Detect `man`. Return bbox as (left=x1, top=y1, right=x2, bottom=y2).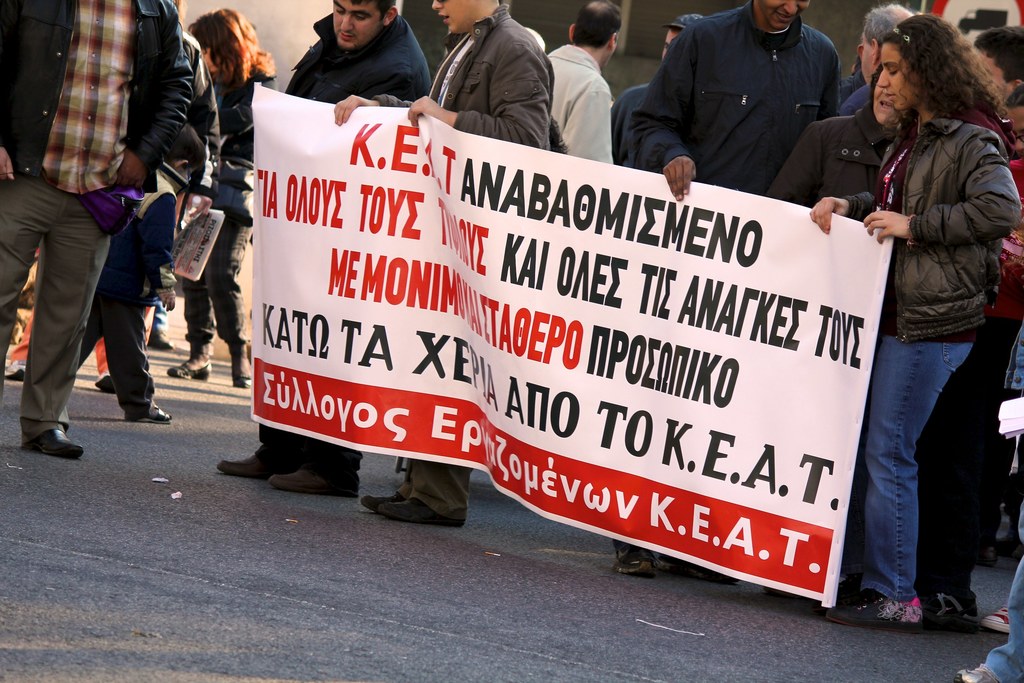
(left=841, top=4, right=939, bottom=111).
